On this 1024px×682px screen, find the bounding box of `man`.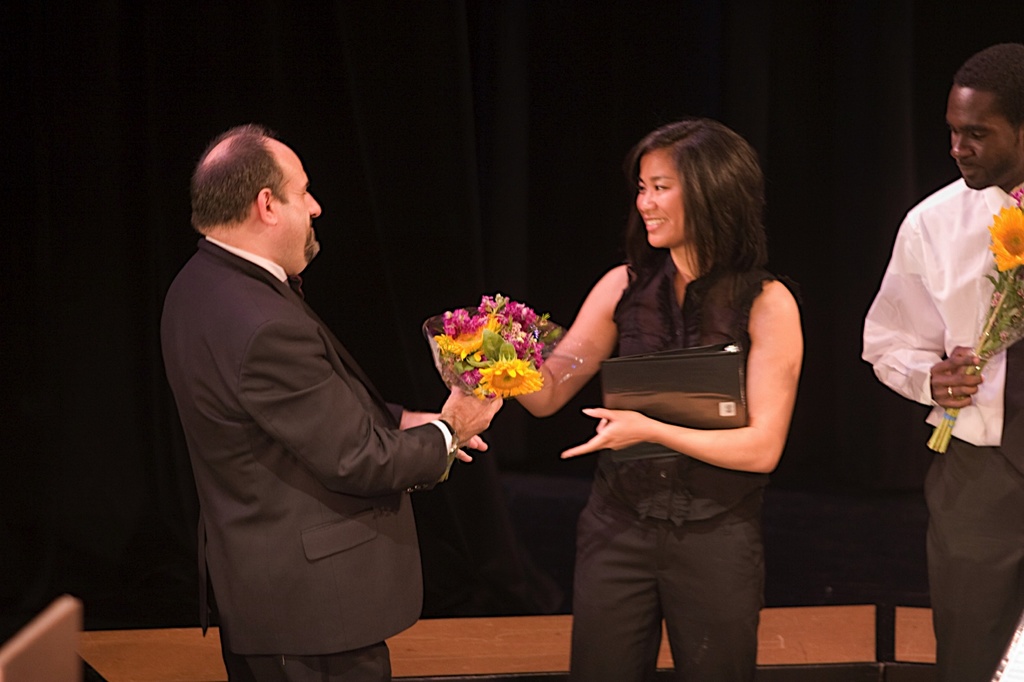
Bounding box: {"x1": 159, "y1": 108, "x2": 465, "y2": 675}.
